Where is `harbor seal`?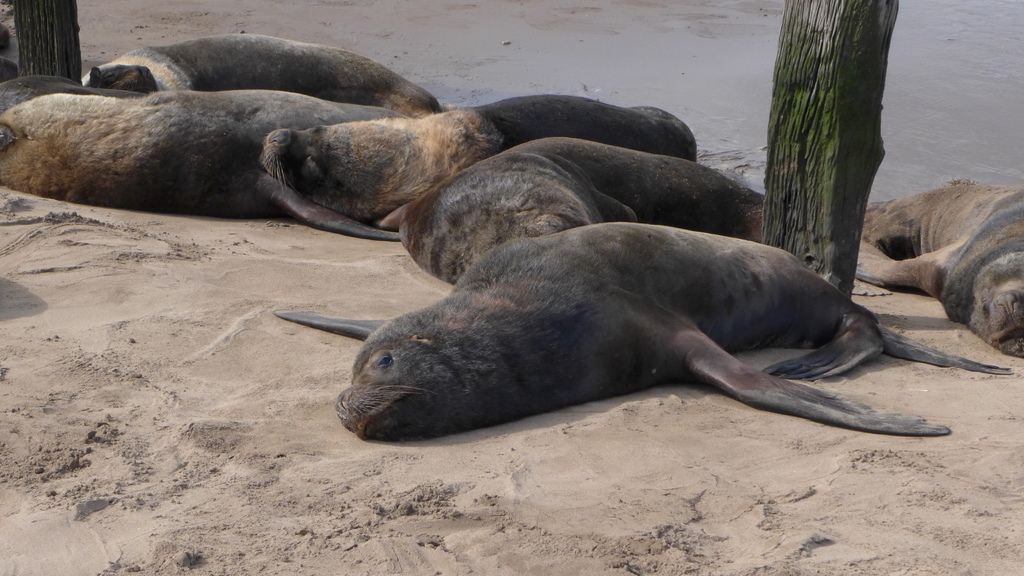
region(857, 179, 1023, 359).
